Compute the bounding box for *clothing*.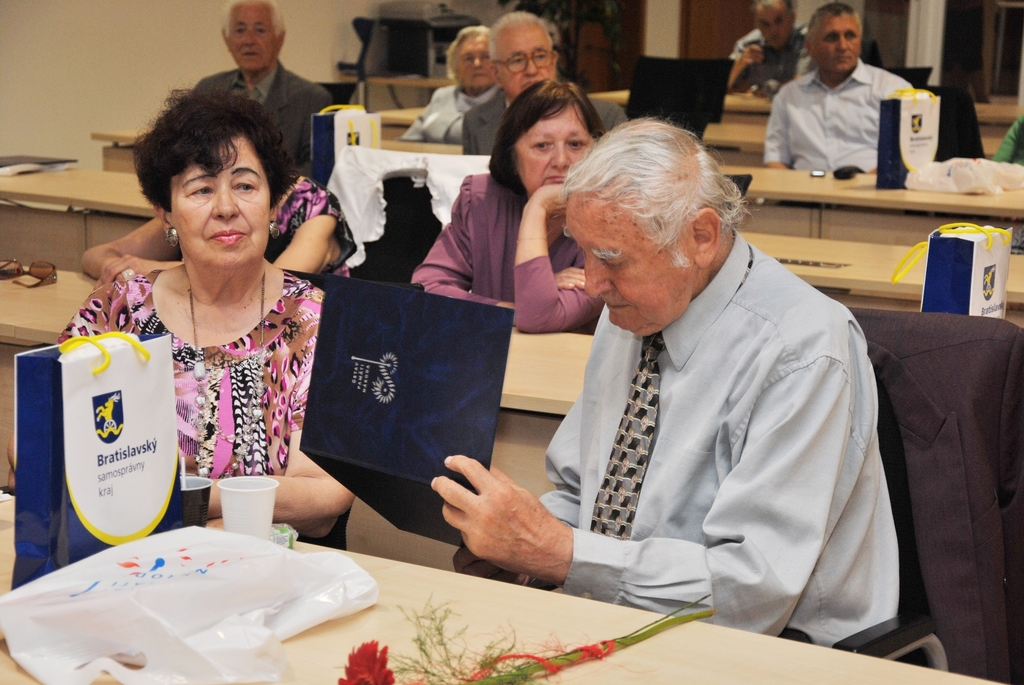
<box>195,61,335,172</box>.
